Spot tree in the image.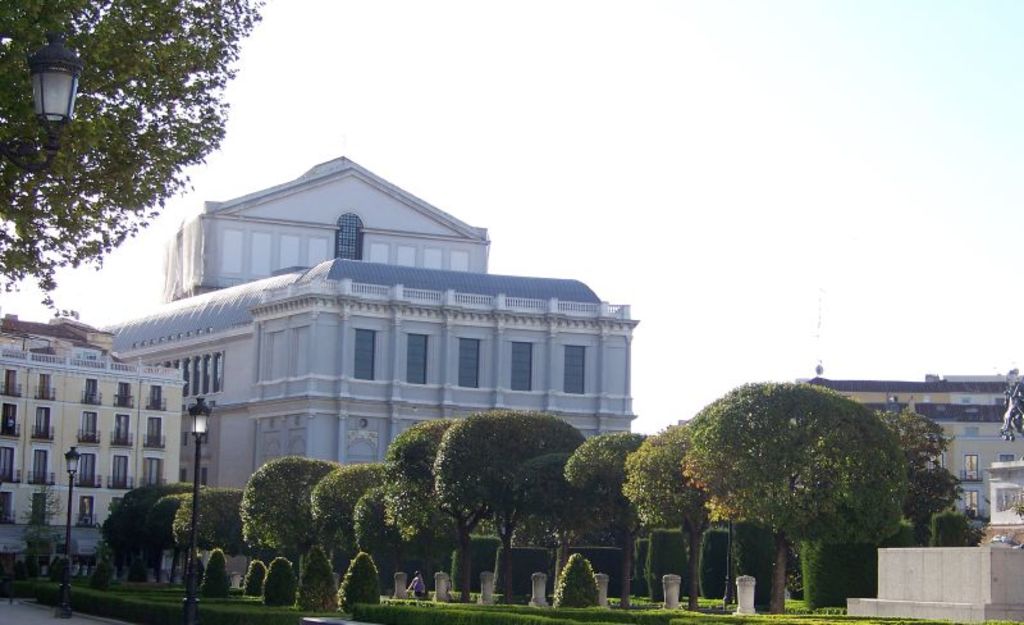
tree found at bbox=(234, 446, 337, 546).
